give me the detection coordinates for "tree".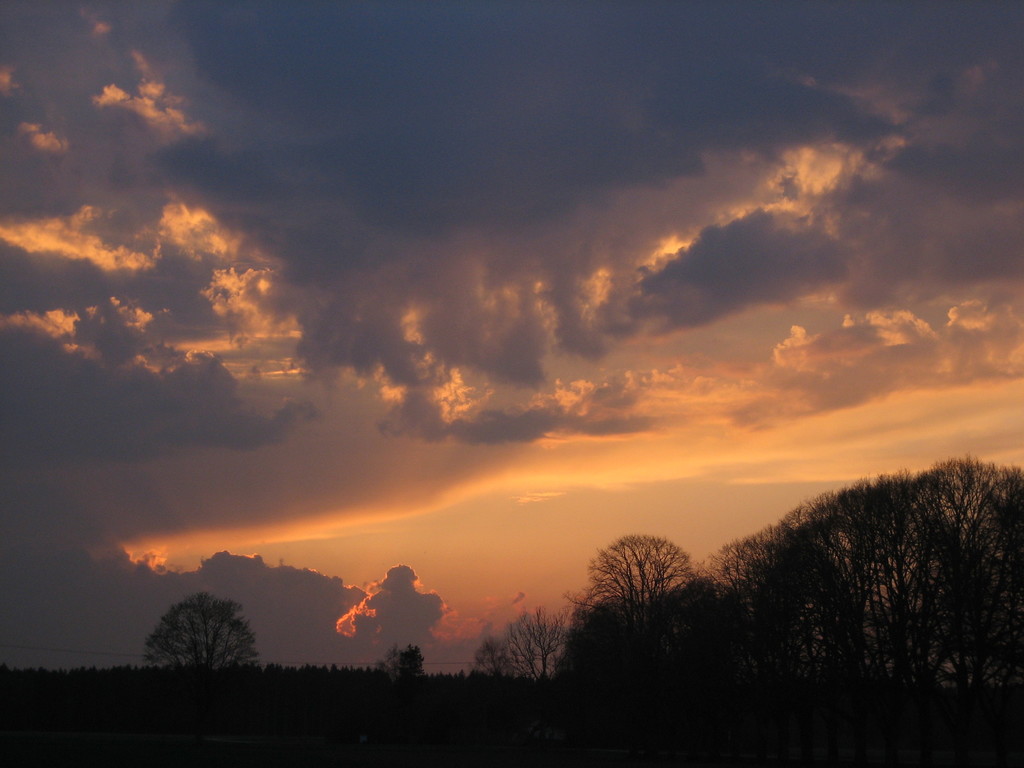
bbox=(562, 525, 691, 632).
